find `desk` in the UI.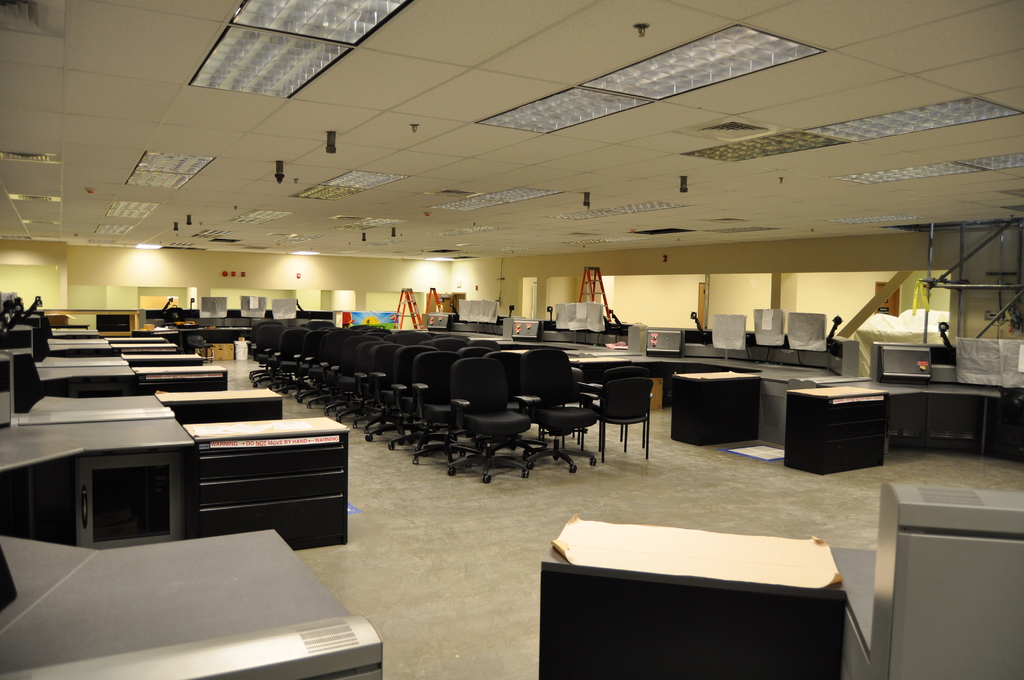
UI element at 535/511/847/679.
